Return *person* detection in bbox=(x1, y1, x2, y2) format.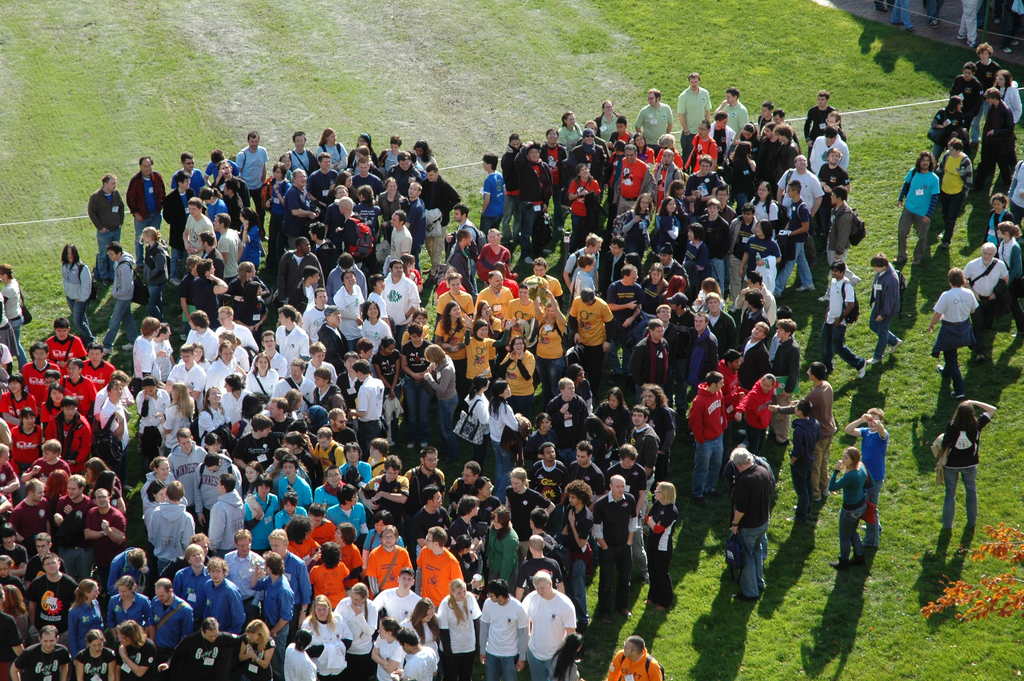
bbox=(141, 447, 182, 523).
